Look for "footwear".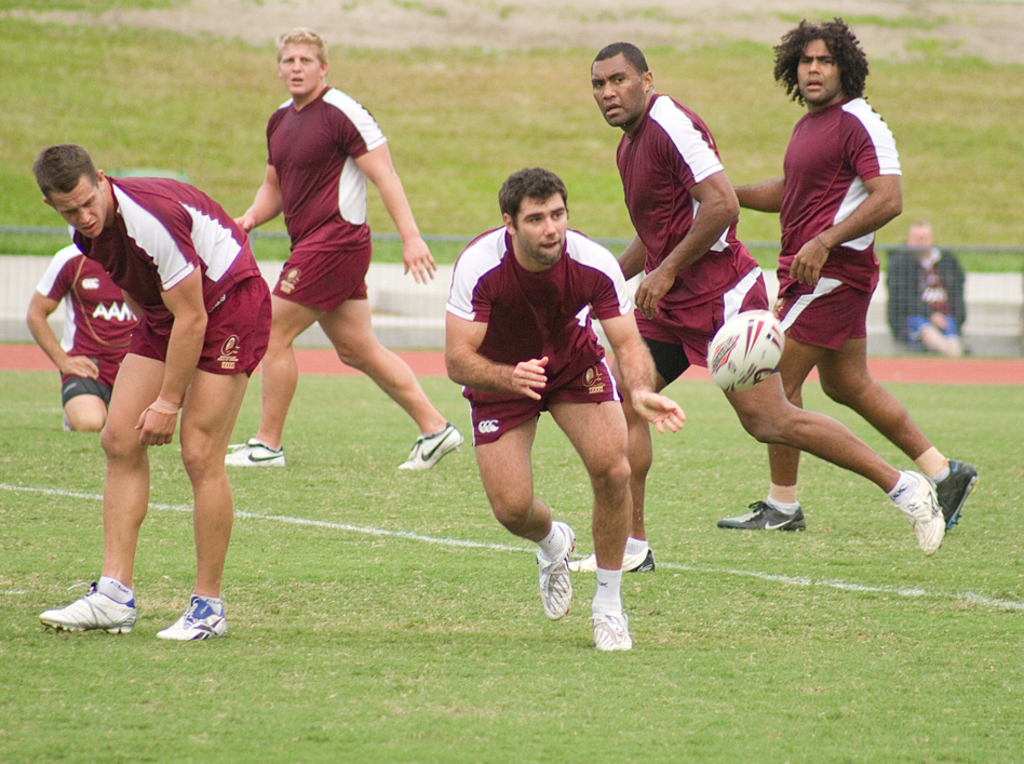
Found: region(587, 608, 632, 654).
